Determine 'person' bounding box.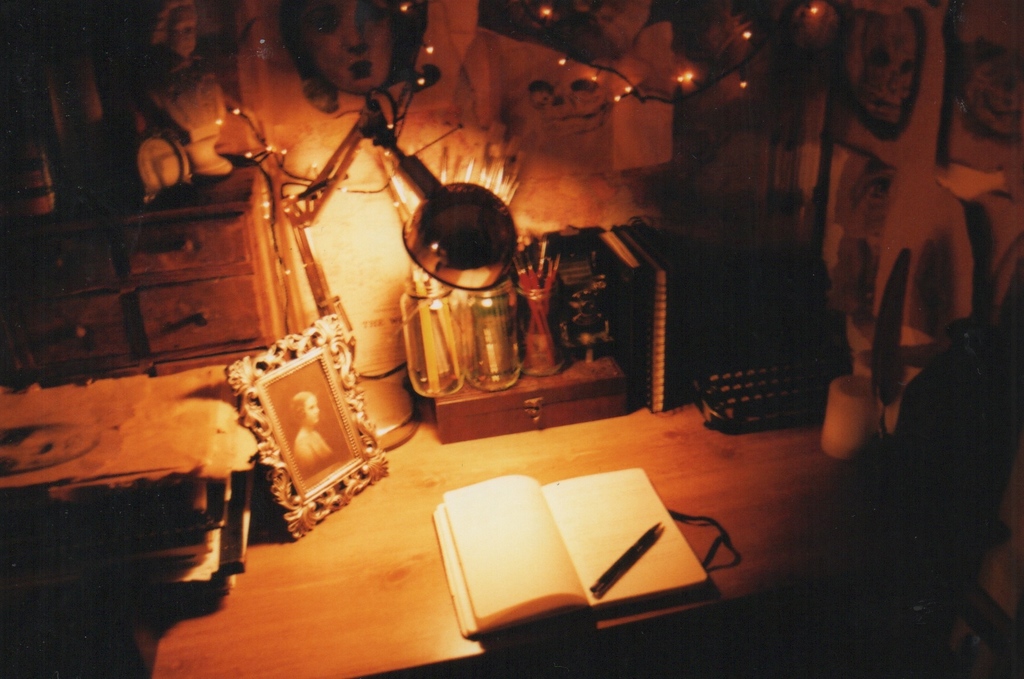
Determined: 293,390,335,468.
